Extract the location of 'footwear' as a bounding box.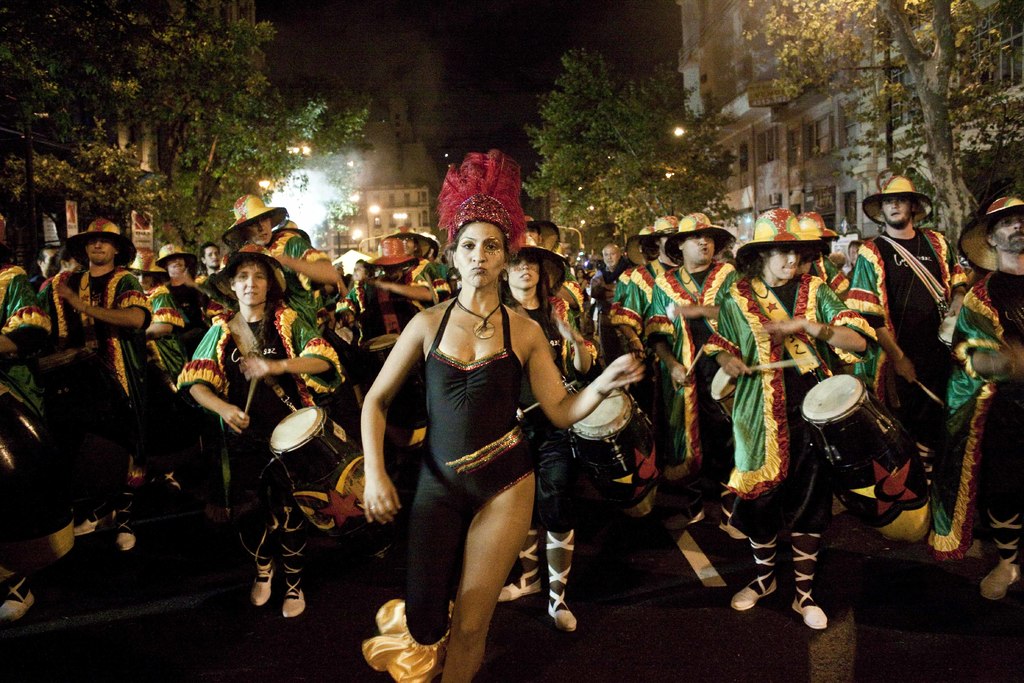
x1=251, y1=549, x2=276, y2=606.
